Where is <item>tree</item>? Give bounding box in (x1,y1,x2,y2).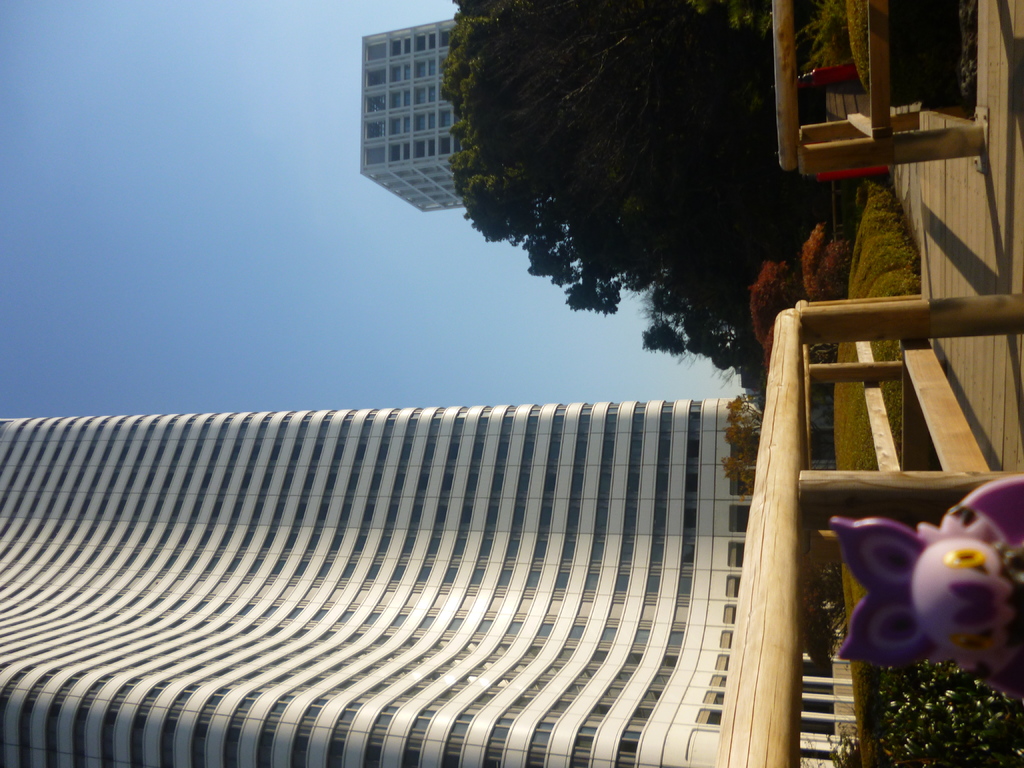
(435,9,836,399).
